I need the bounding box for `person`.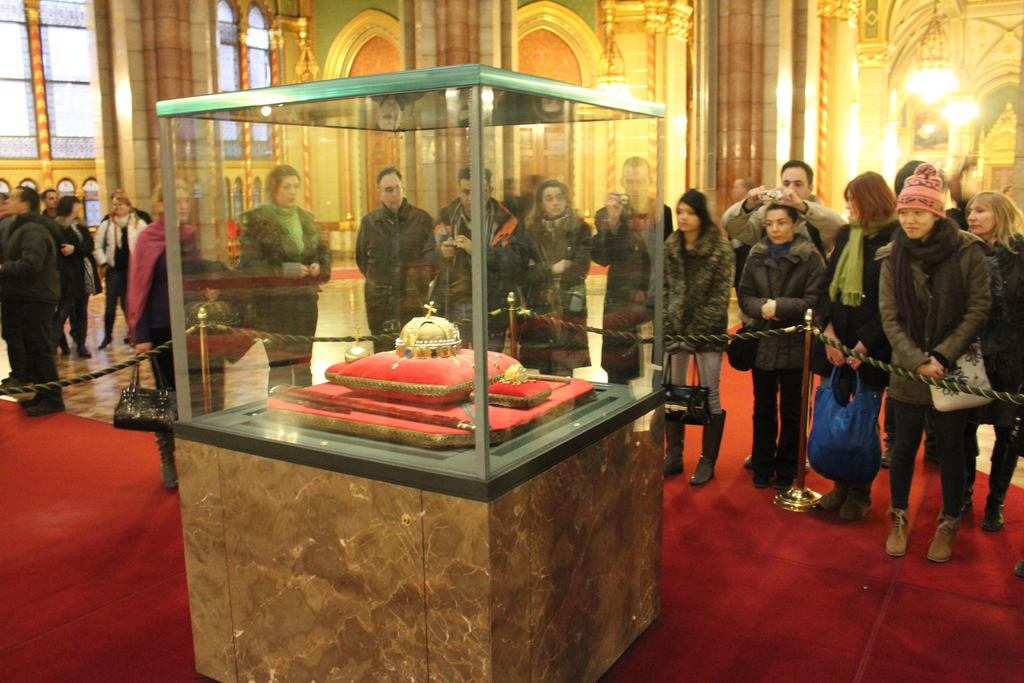
Here it is: region(882, 151, 942, 467).
